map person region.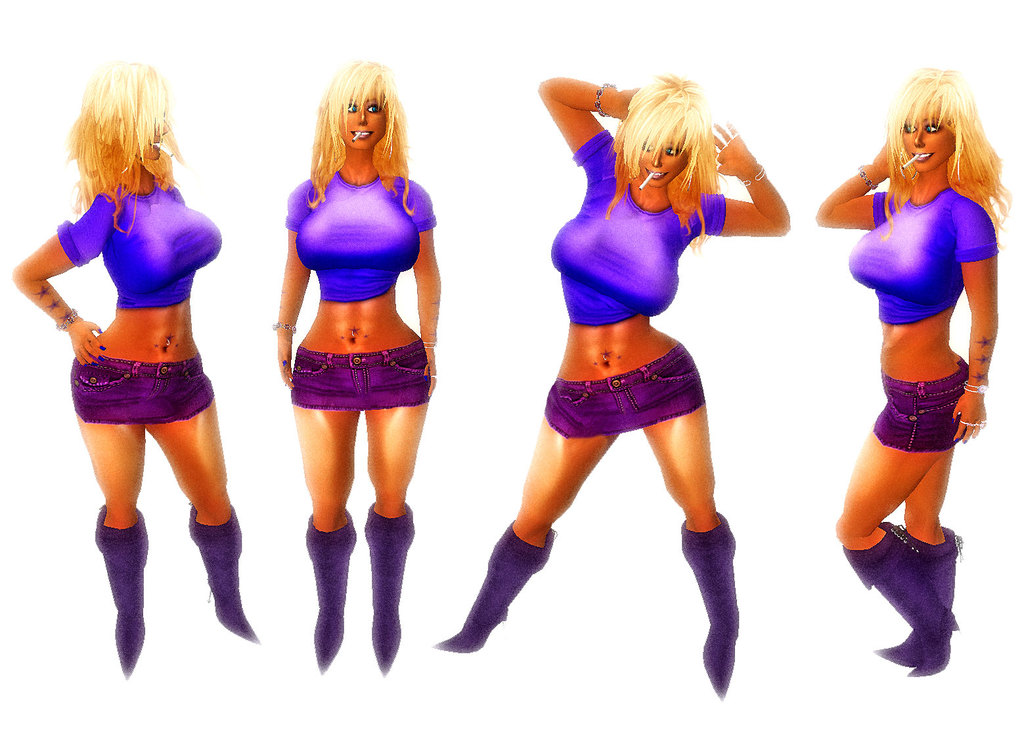
Mapped to <region>818, 67, 1015, 673</region>.
